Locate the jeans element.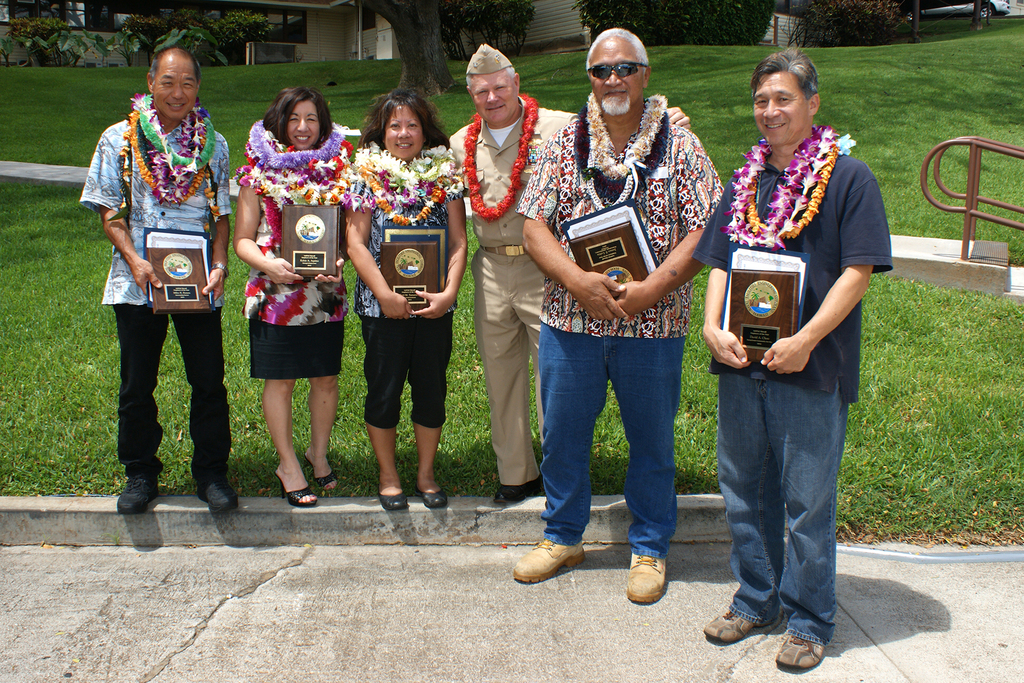
Element bbox: 717/374/849/648.
